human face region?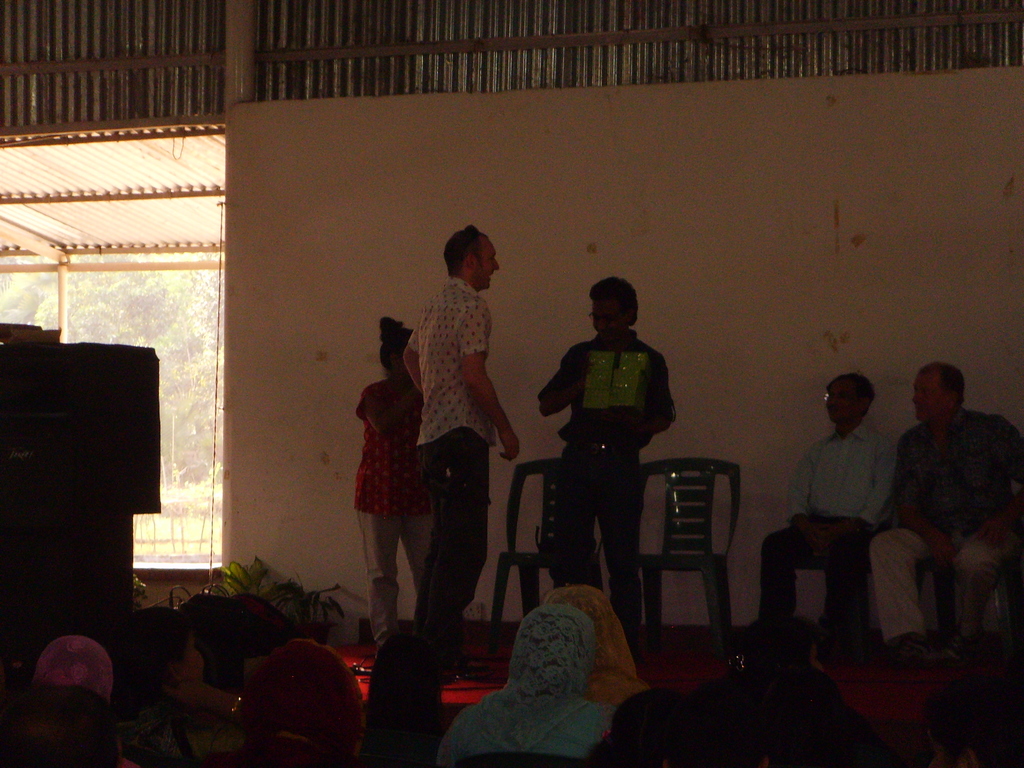
locate(591, 300, 628, 342)
